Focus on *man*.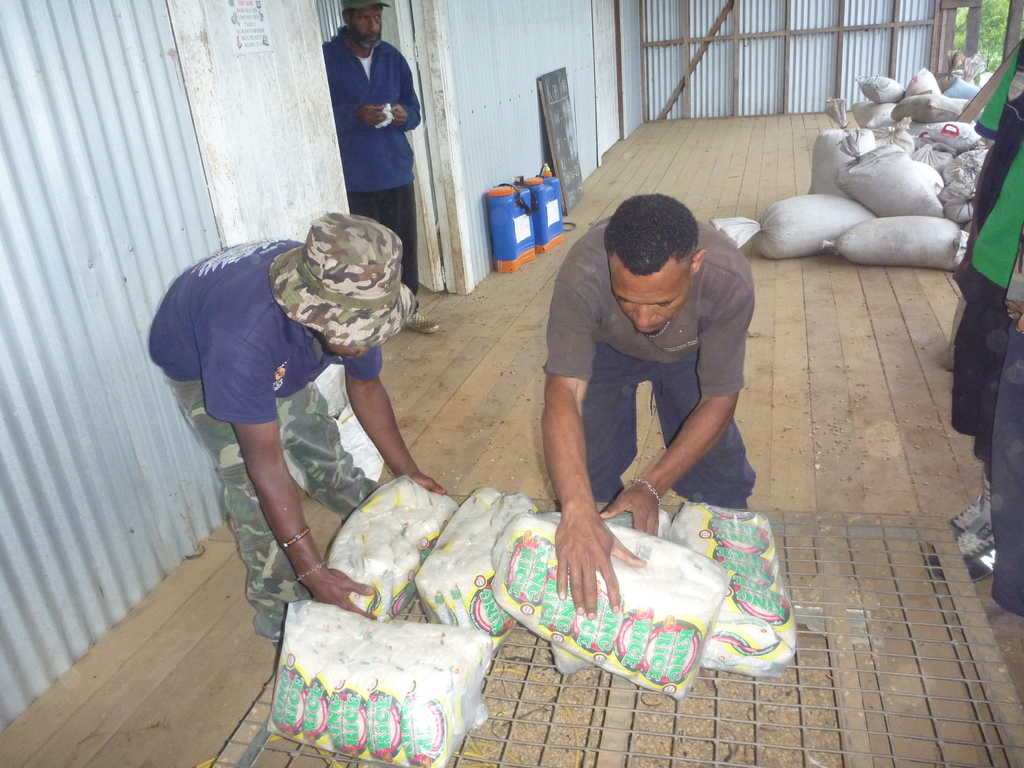
Focused at region(143, 216, 435, 632).
